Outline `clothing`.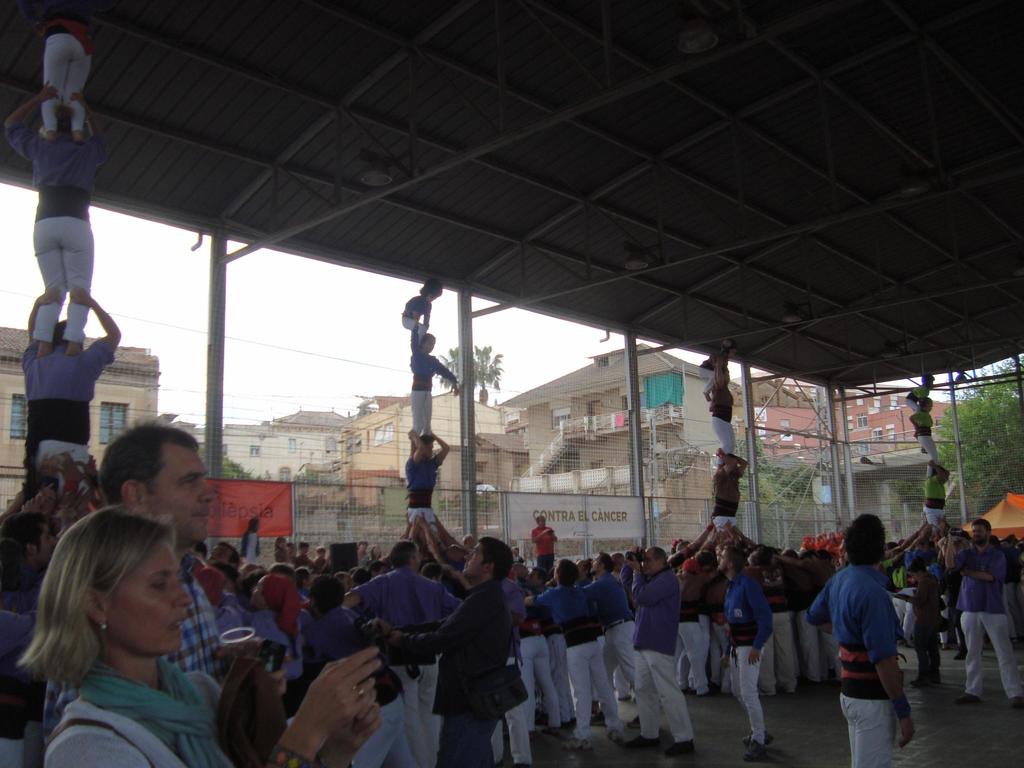
Outline: box(708, 463, 737, 534).
